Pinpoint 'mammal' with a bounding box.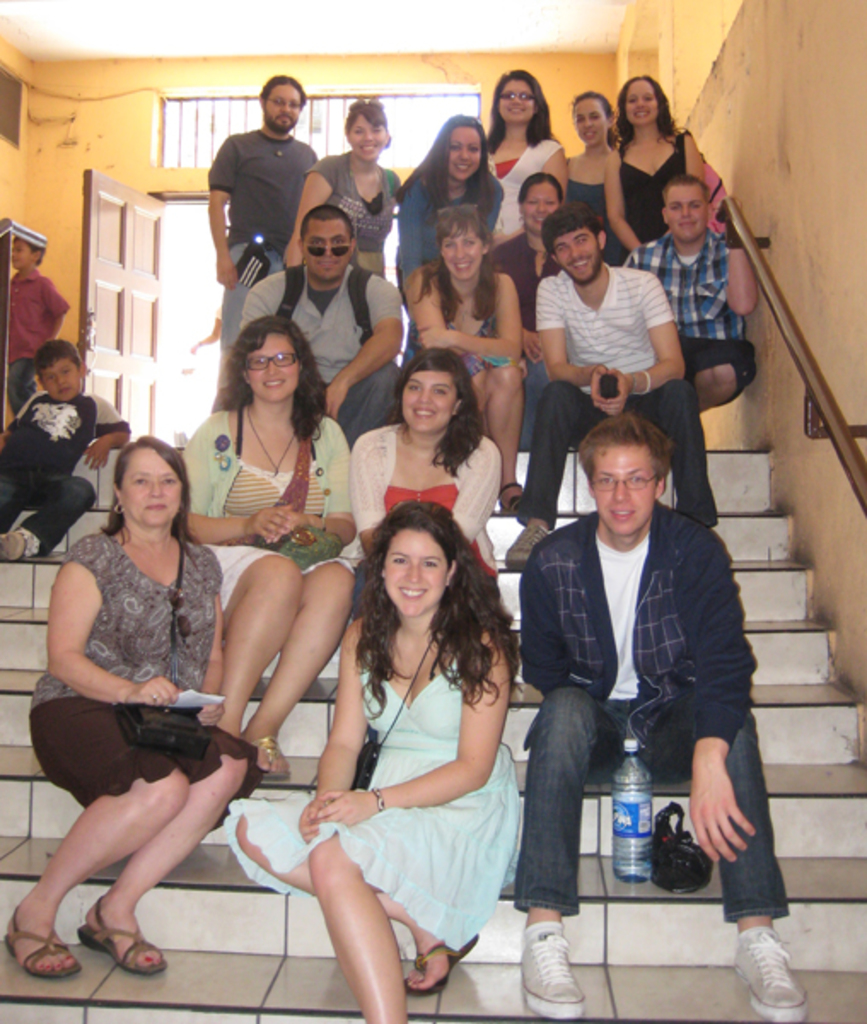
pyautogui.locateOnScreen(492, 159, 572, 338).
